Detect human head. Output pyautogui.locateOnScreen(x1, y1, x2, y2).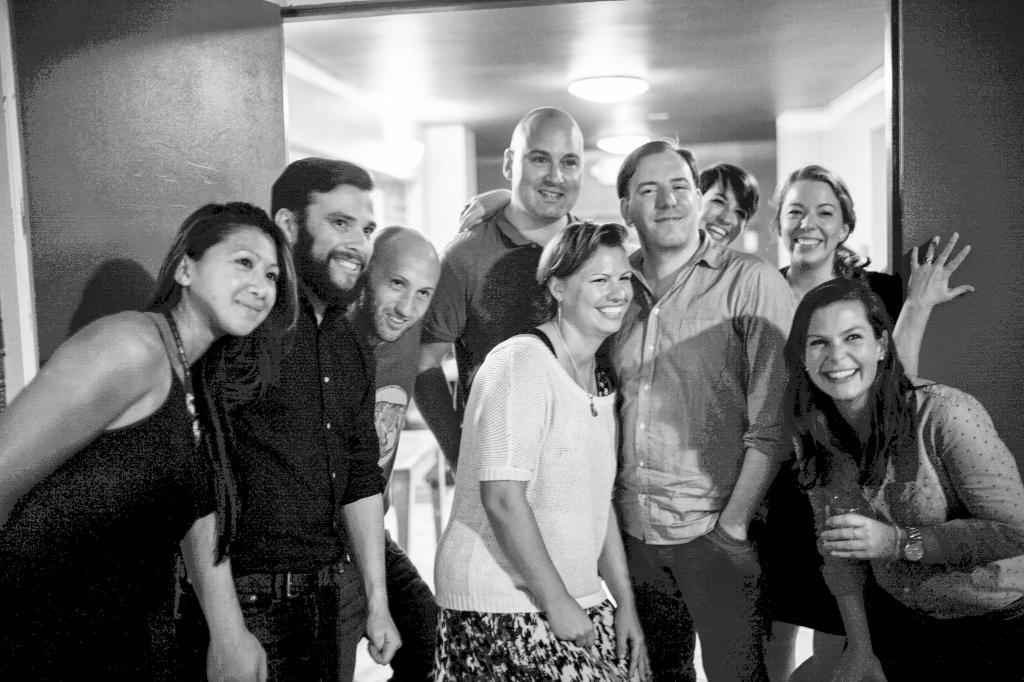
pyautogui.locateOnScreen(140, 190, 282, 339).
